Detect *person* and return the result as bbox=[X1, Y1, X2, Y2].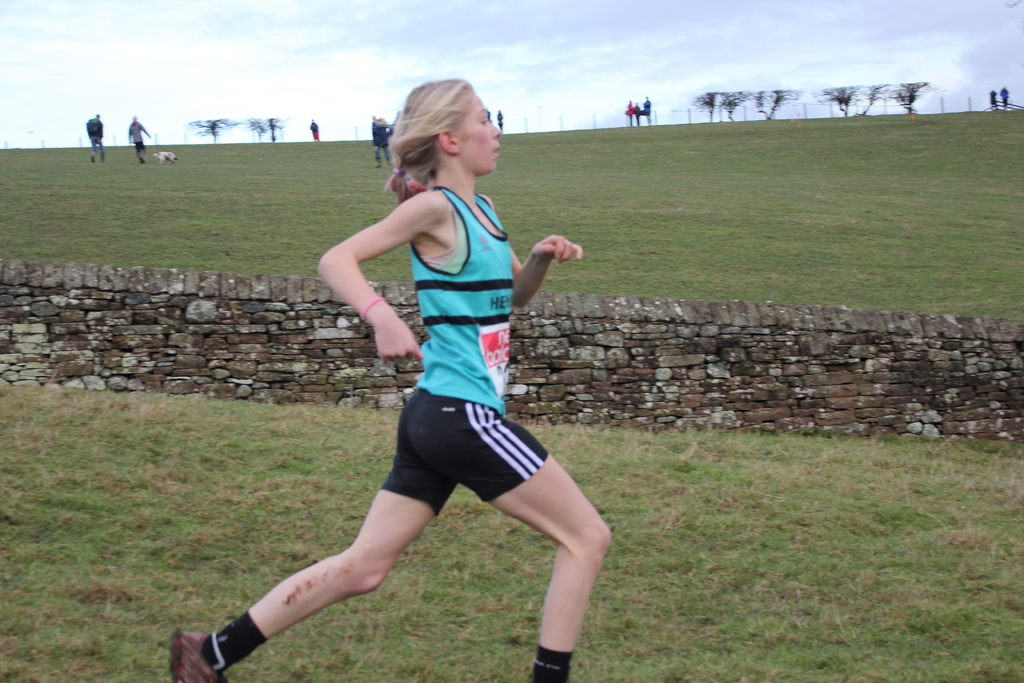
bbox=[988, 88, 997, 107].
